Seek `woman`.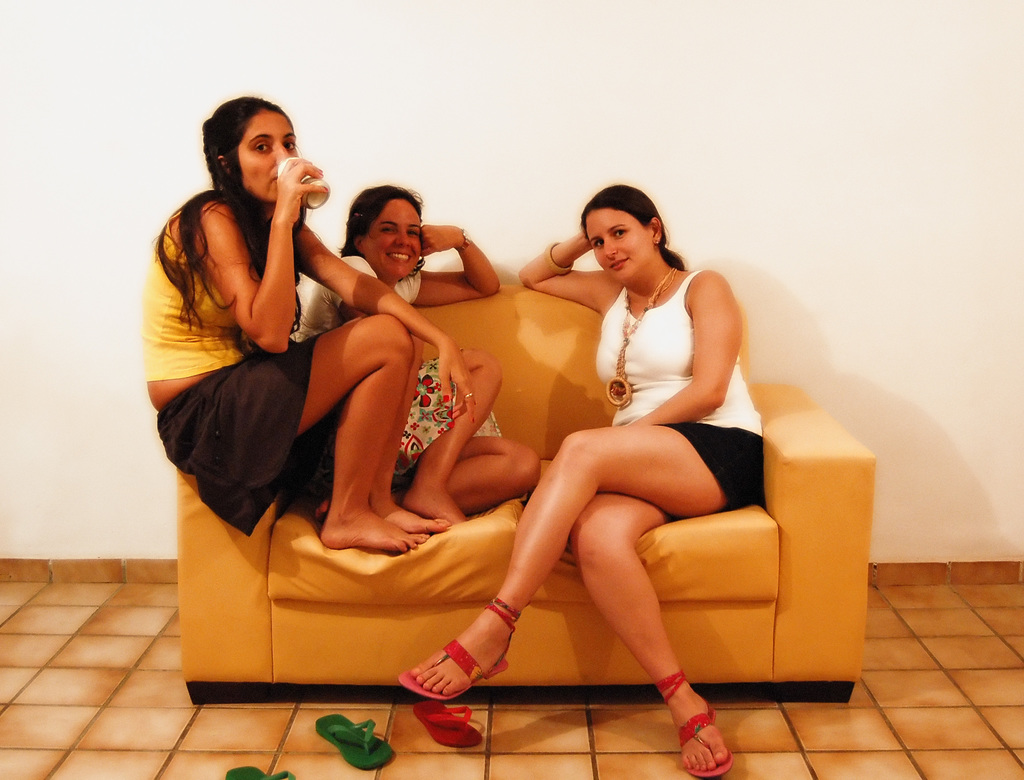
left=147, top=86, right=479, bottom=551.
